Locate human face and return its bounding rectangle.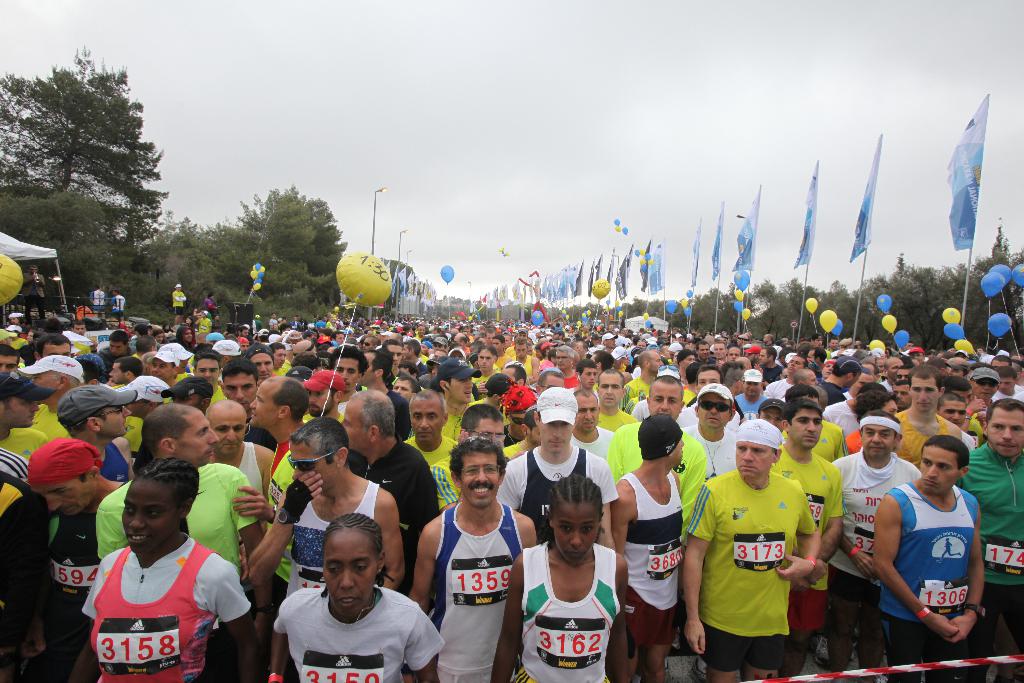
box=[739, 440, 774, 474].
